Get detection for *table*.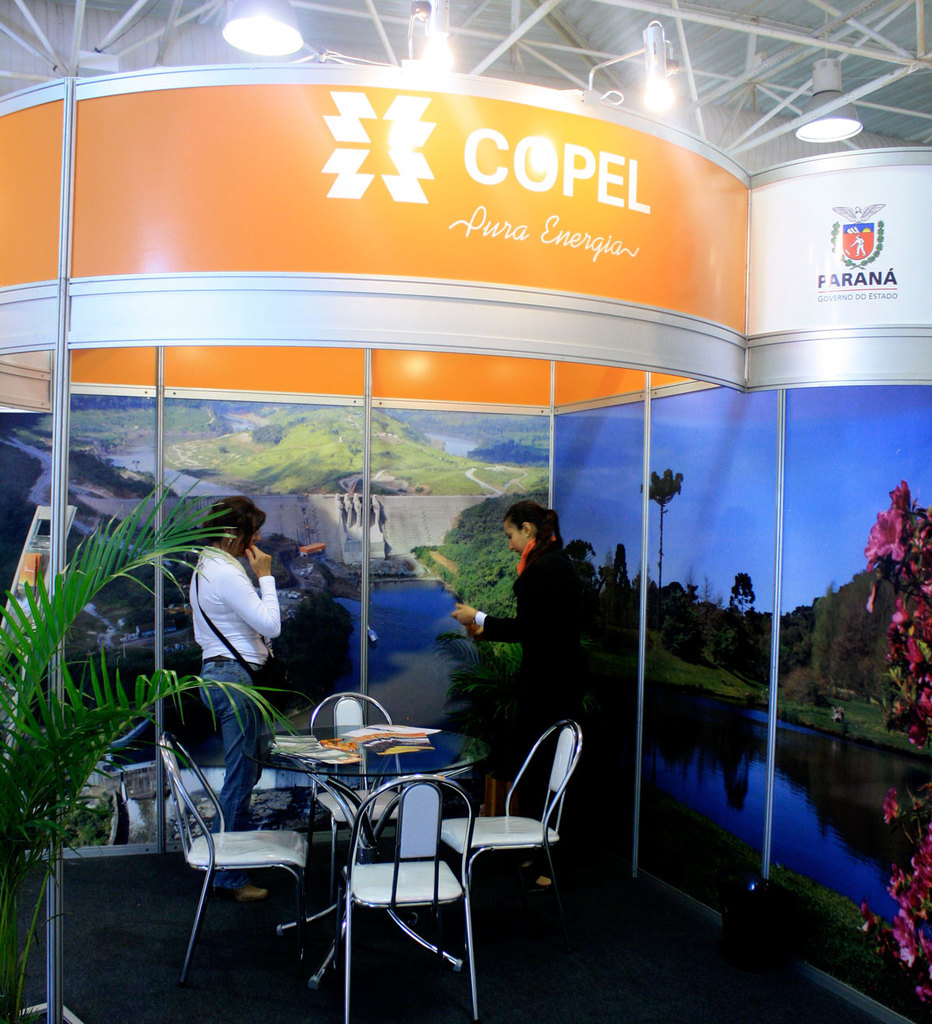
Detection: detection(249, 704, 483, 960).
